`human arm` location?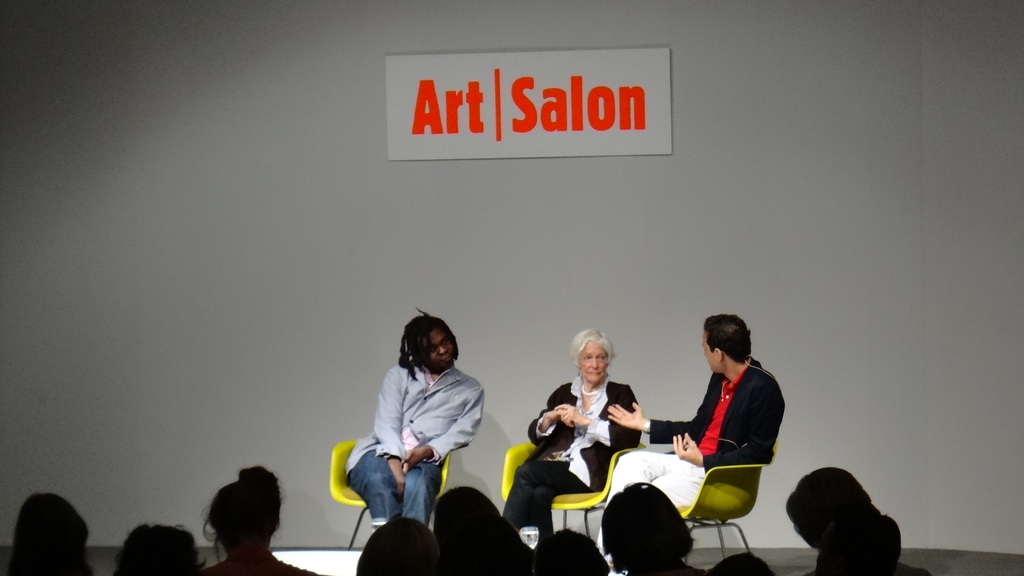
[528,378,575,444]
